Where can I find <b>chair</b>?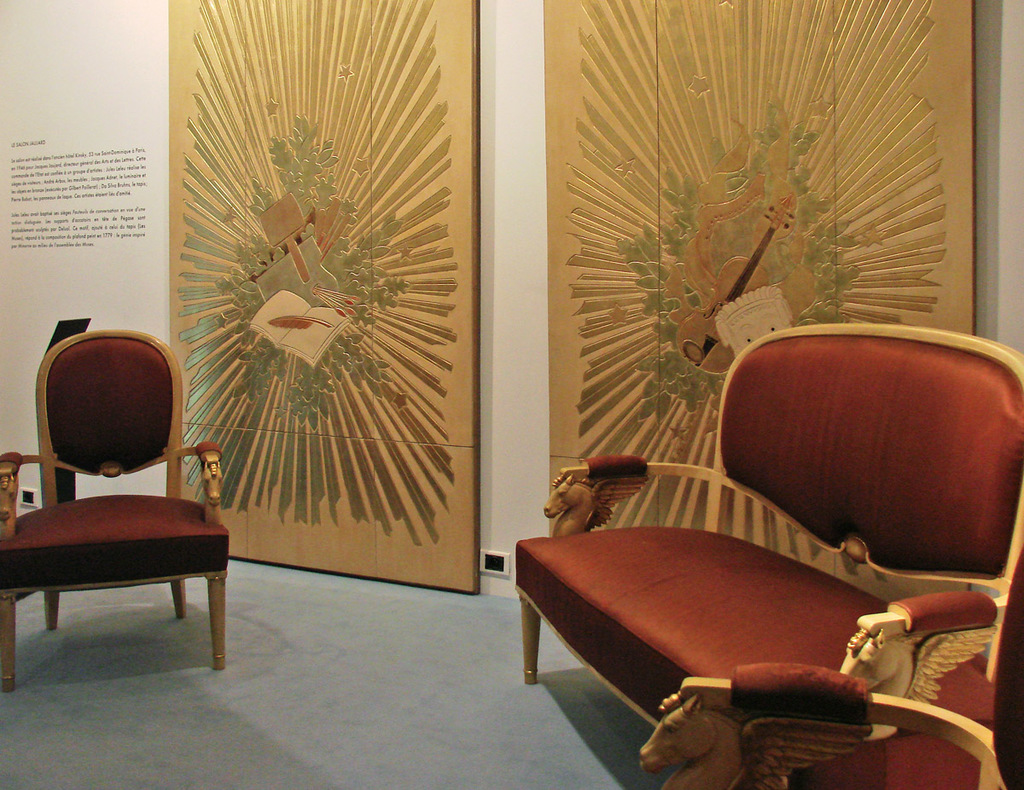
You can find it at 510,320,1023,789.
